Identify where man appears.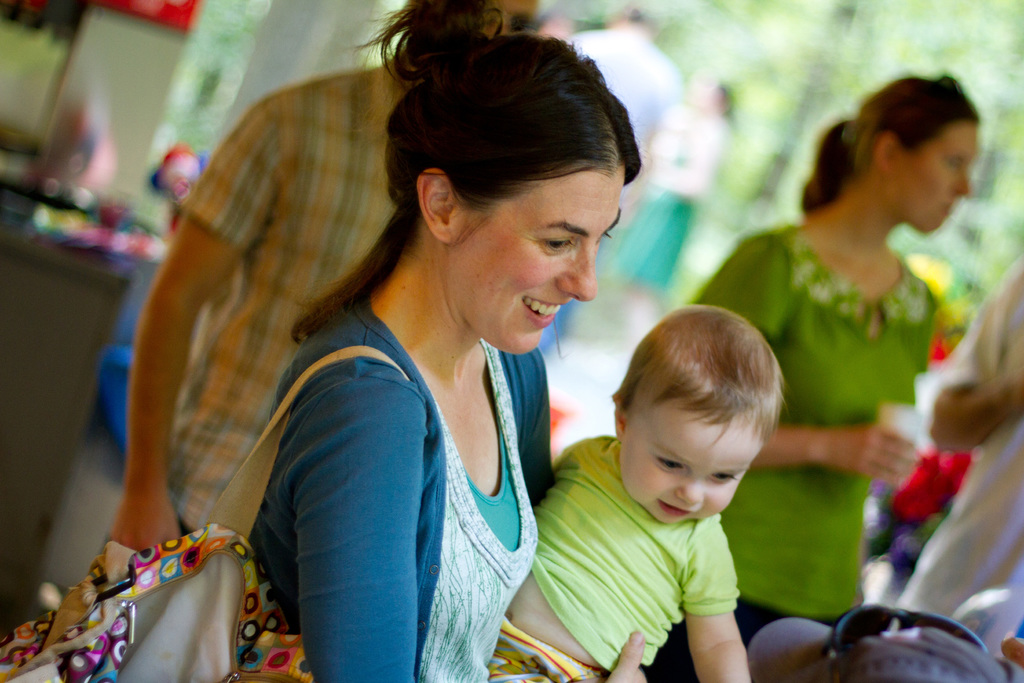
Appears at box=[104, 0, 541, 550].
